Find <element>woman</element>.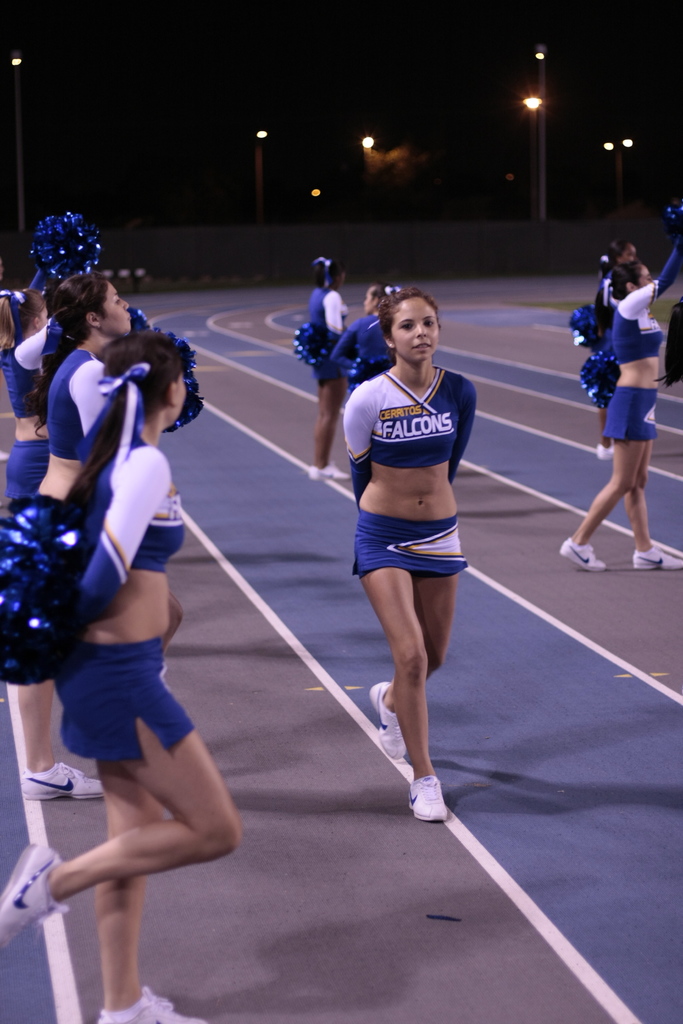
x1=320, y1=273, x2=497, y2=826.
